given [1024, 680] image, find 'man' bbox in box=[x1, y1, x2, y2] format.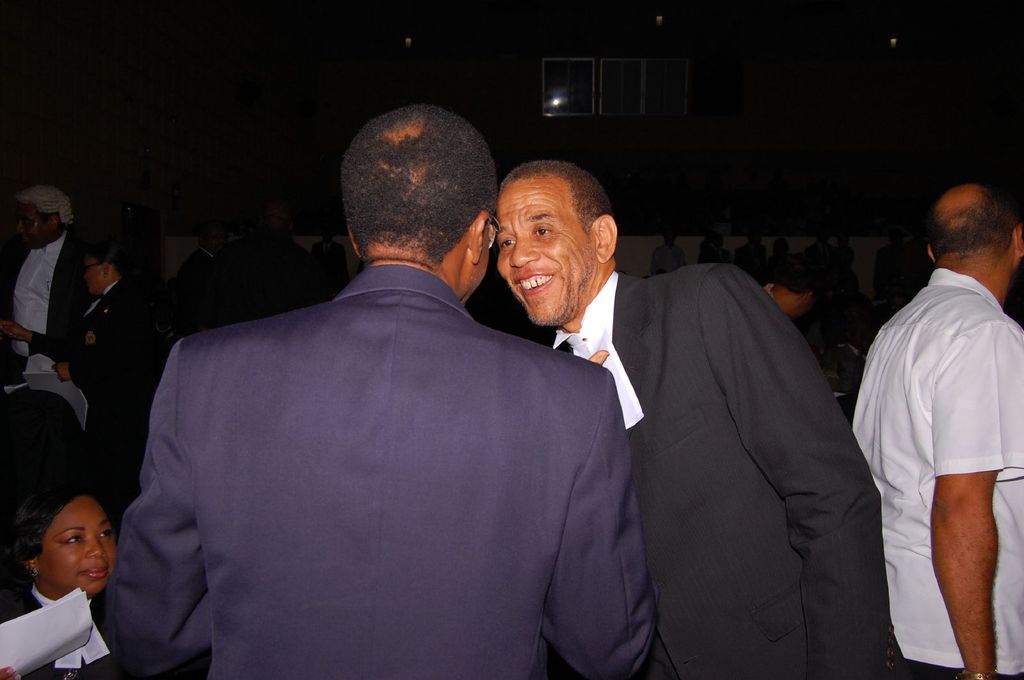
box=[863, 137, 1023, 679].
